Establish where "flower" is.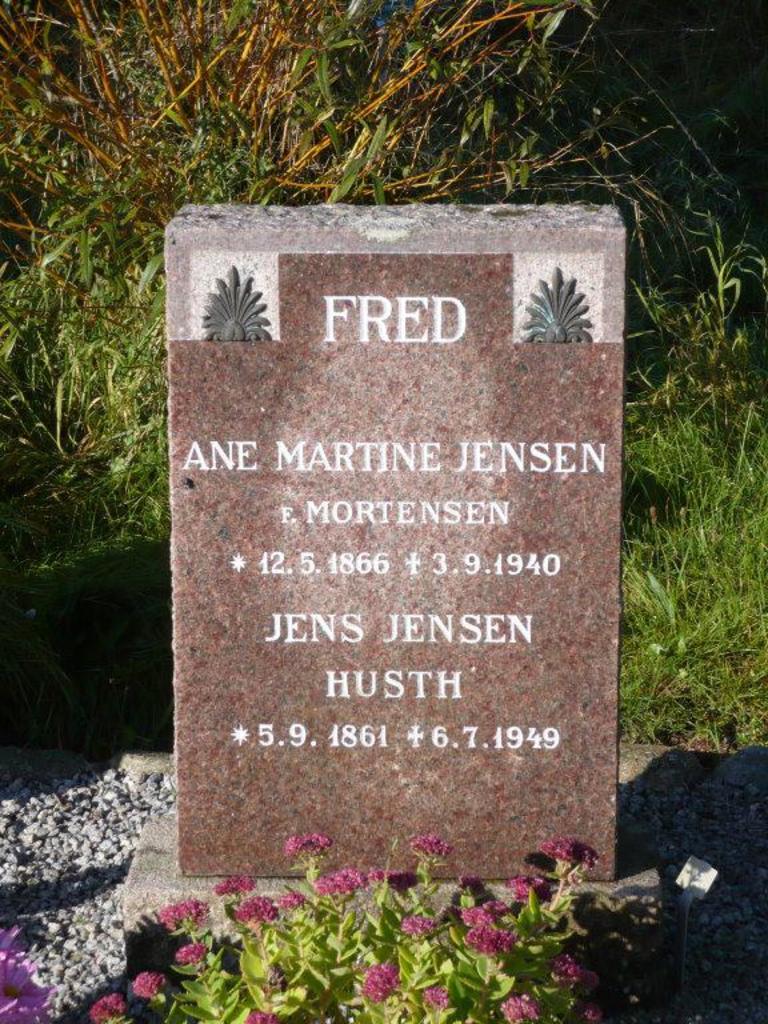
Established at pyautogui.locateOnScreen(0, 932, 48, 1023).
